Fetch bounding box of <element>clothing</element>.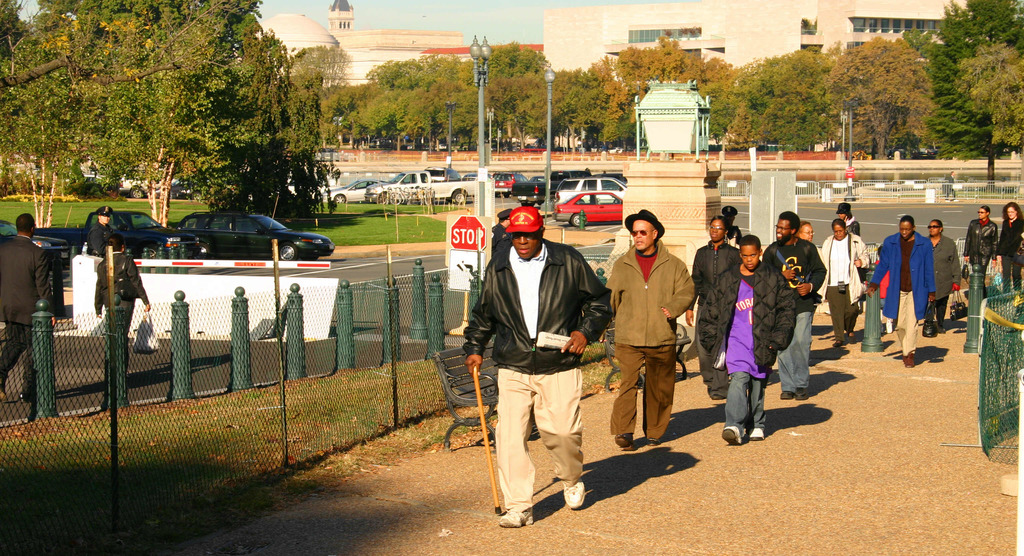
Bbox: bbox=[458, 228, 617, 516].
